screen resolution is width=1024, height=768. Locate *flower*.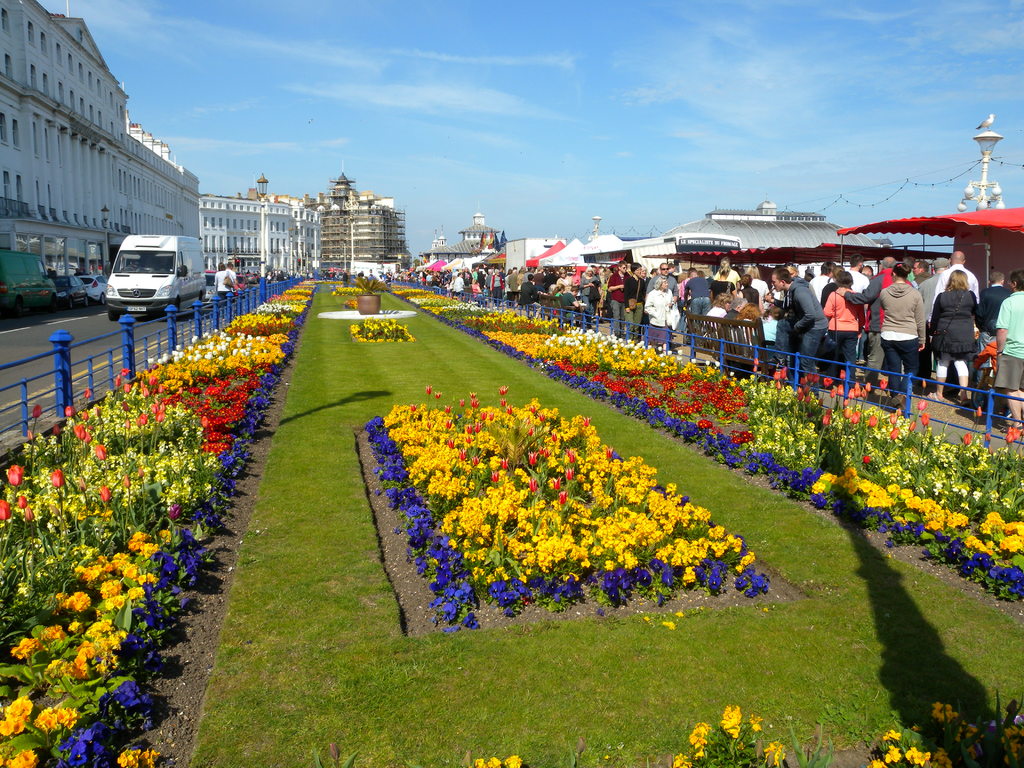
676,349,682,355.
